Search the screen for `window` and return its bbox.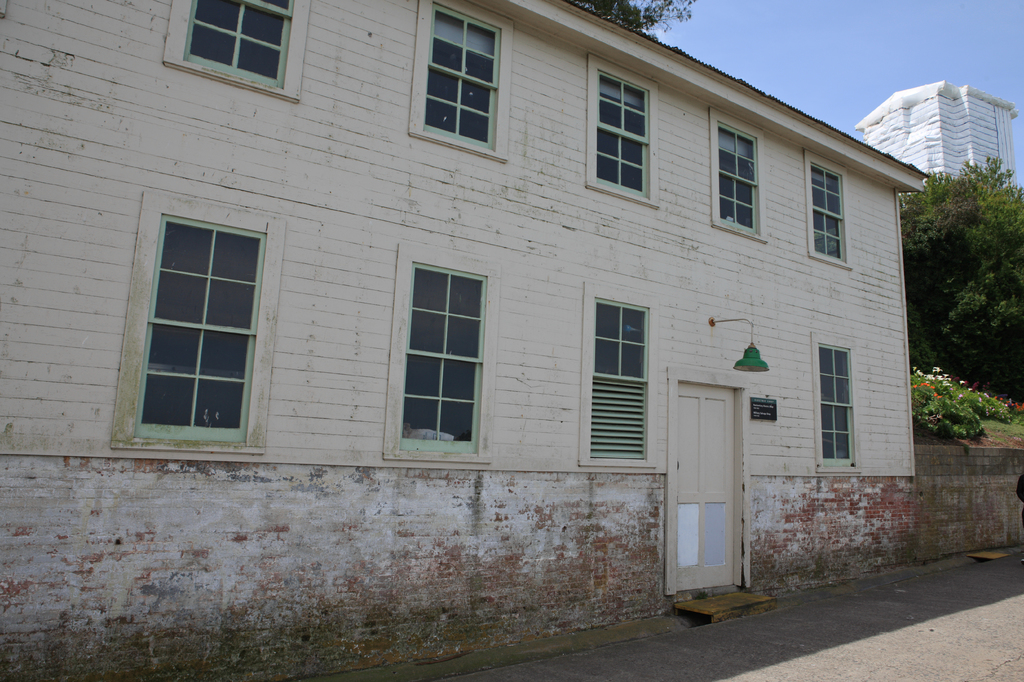
Found: <box>131,189,271,438</box>.
